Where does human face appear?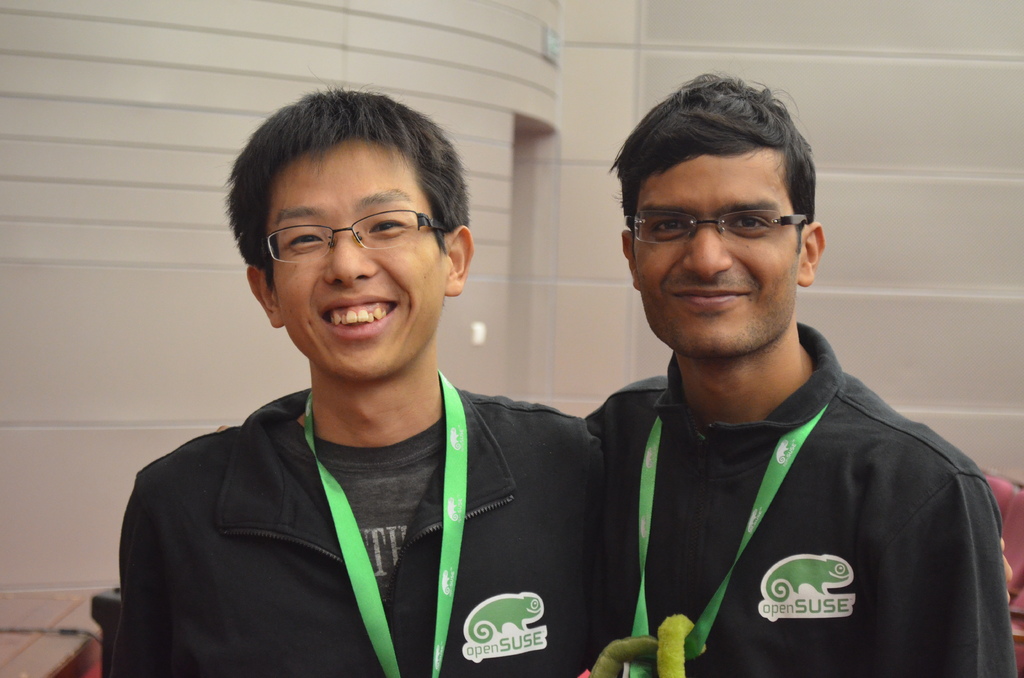
Appears at [273, 136, 446, 376].
